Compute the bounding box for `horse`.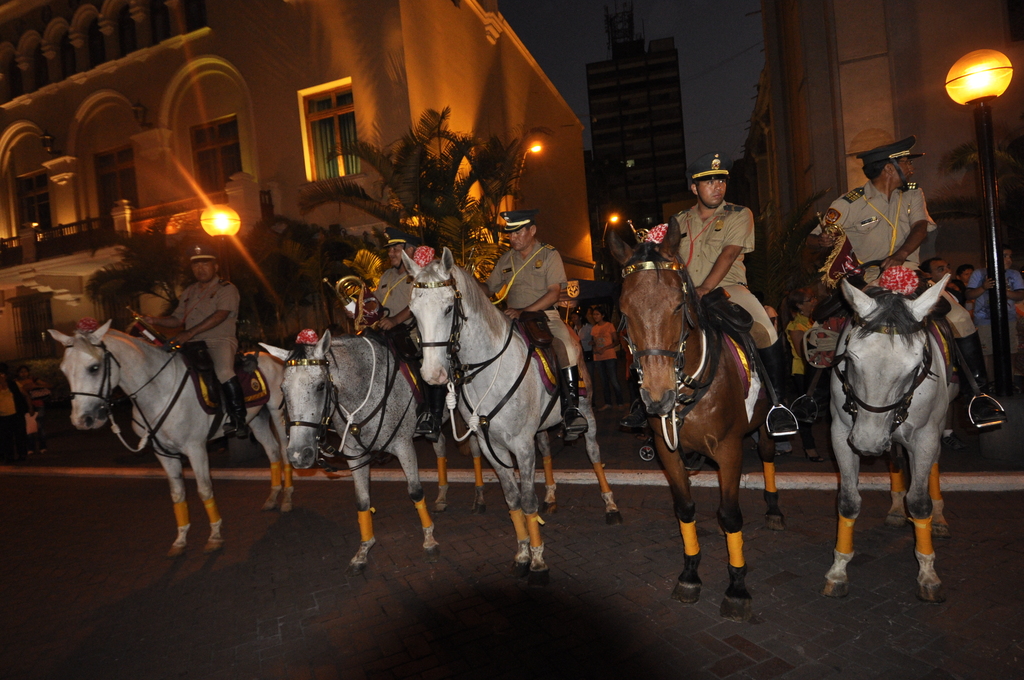
detection(821, 271, 955, 604).
